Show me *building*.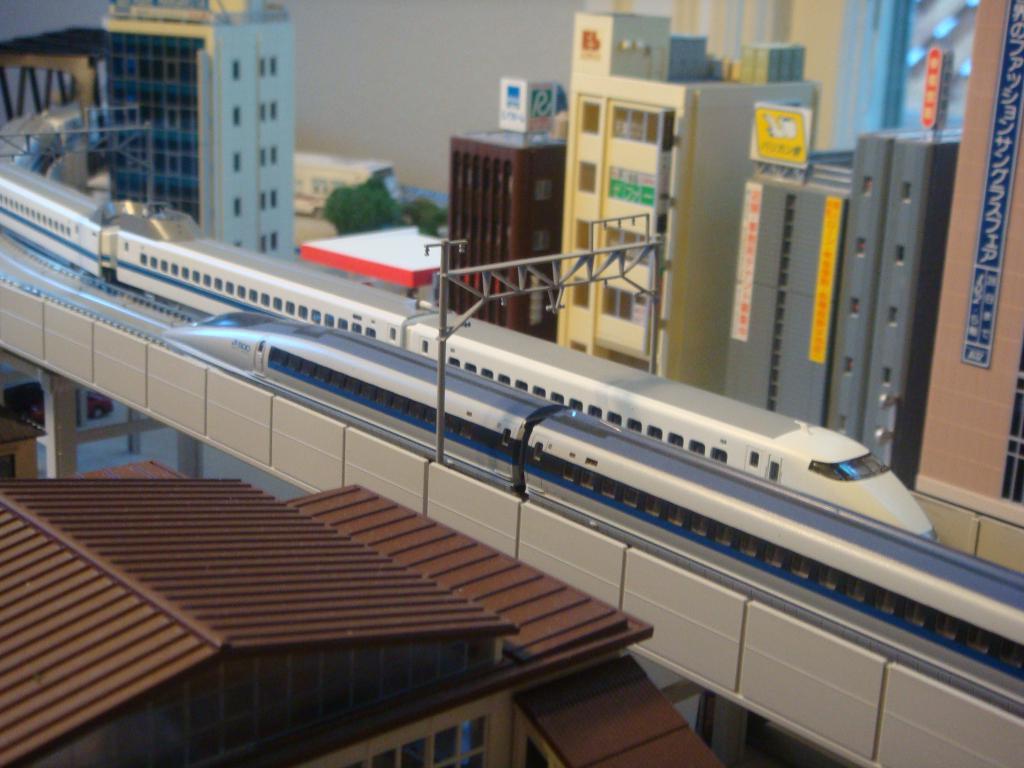
*building* is here: bbox(554, 12, 819, 396).
